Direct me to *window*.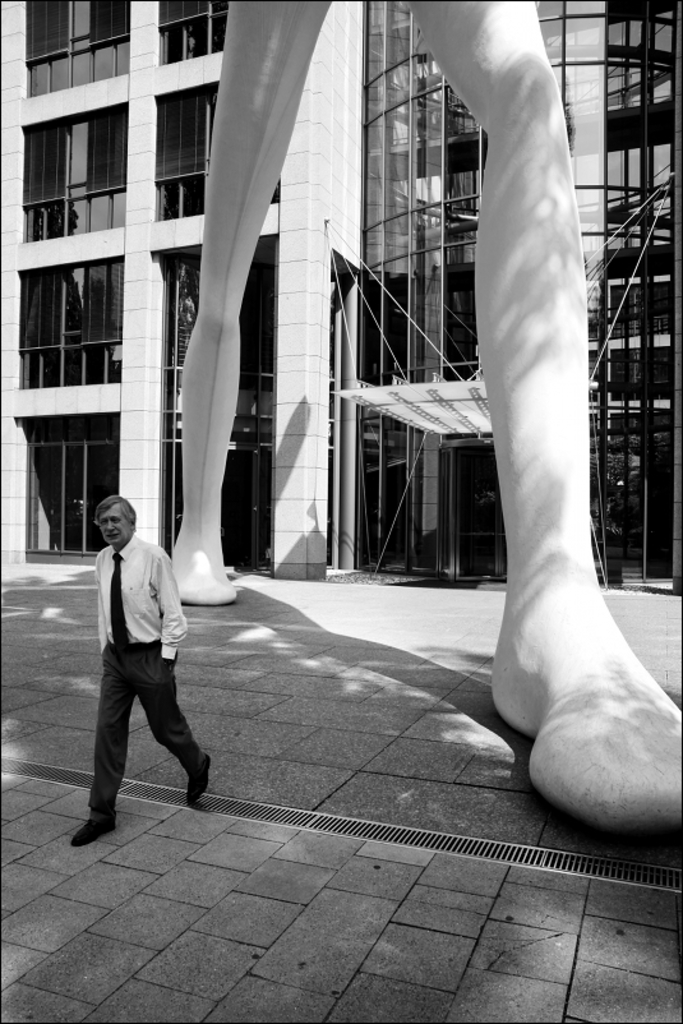
Direction: detection(24, 409, 123, 559).
